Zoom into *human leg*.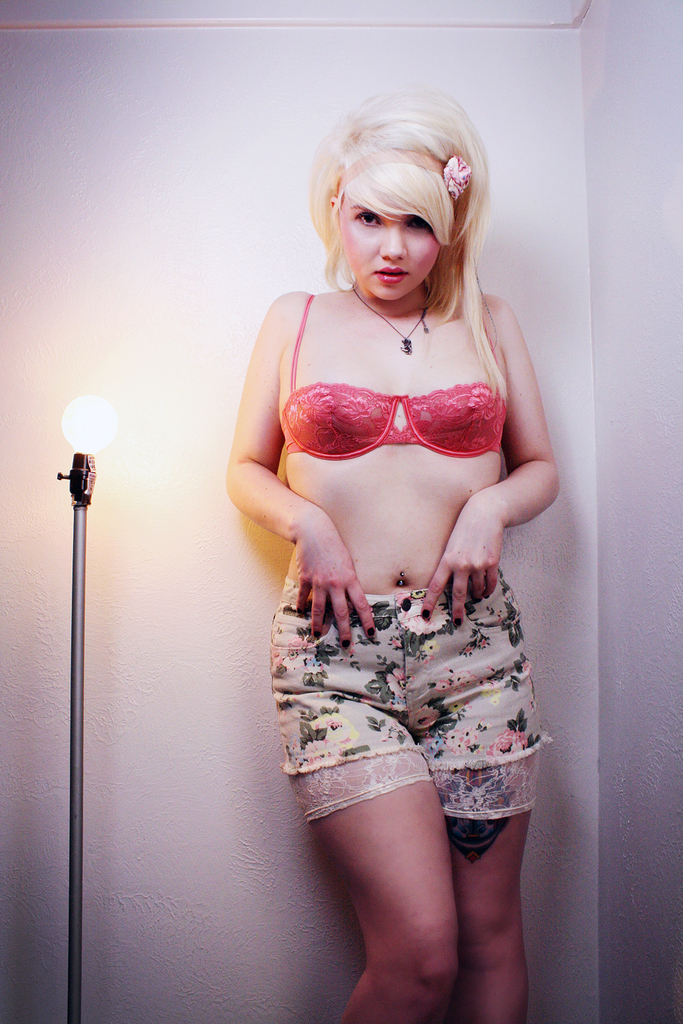
Zoom target: detection(396, 568, 555, 1020).
